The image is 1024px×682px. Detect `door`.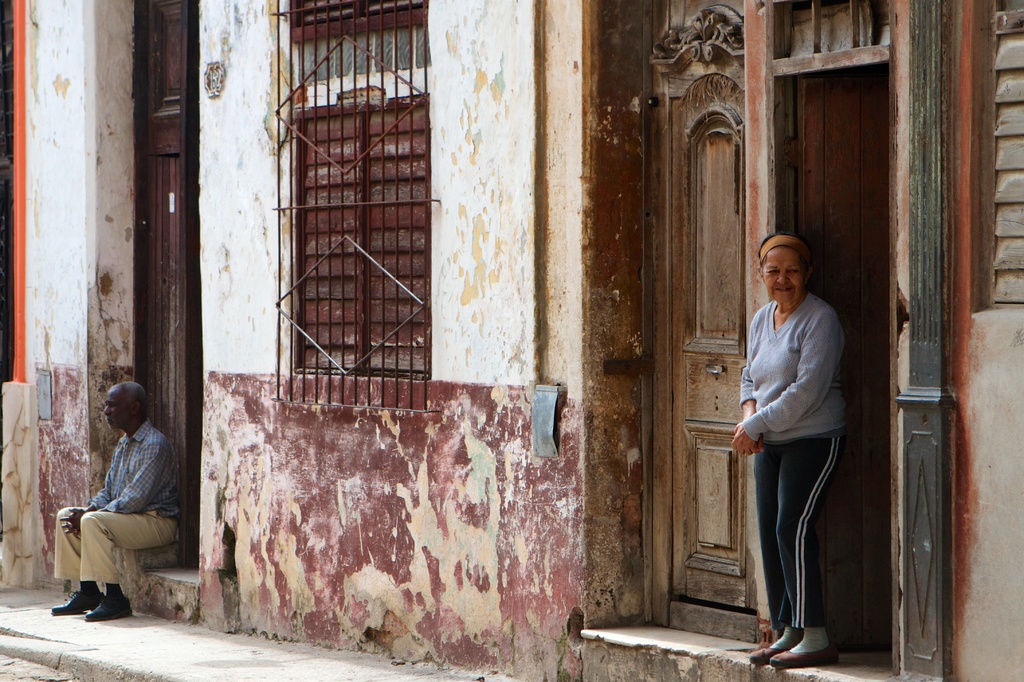
Detection: {"x1": 659, "y1": 72, "x2": 741, "y2": 608}.
